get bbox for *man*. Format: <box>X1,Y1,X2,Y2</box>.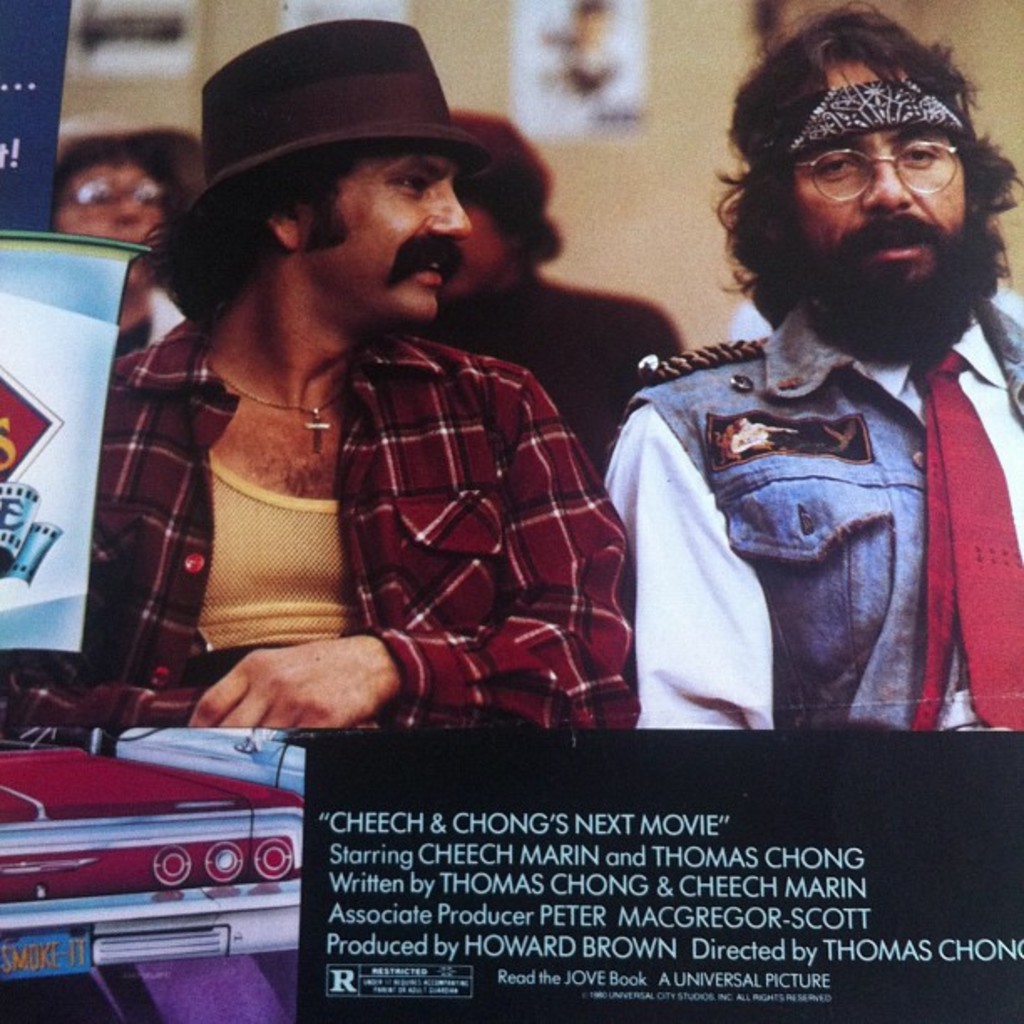
<box>417,115,679,472</box>.
